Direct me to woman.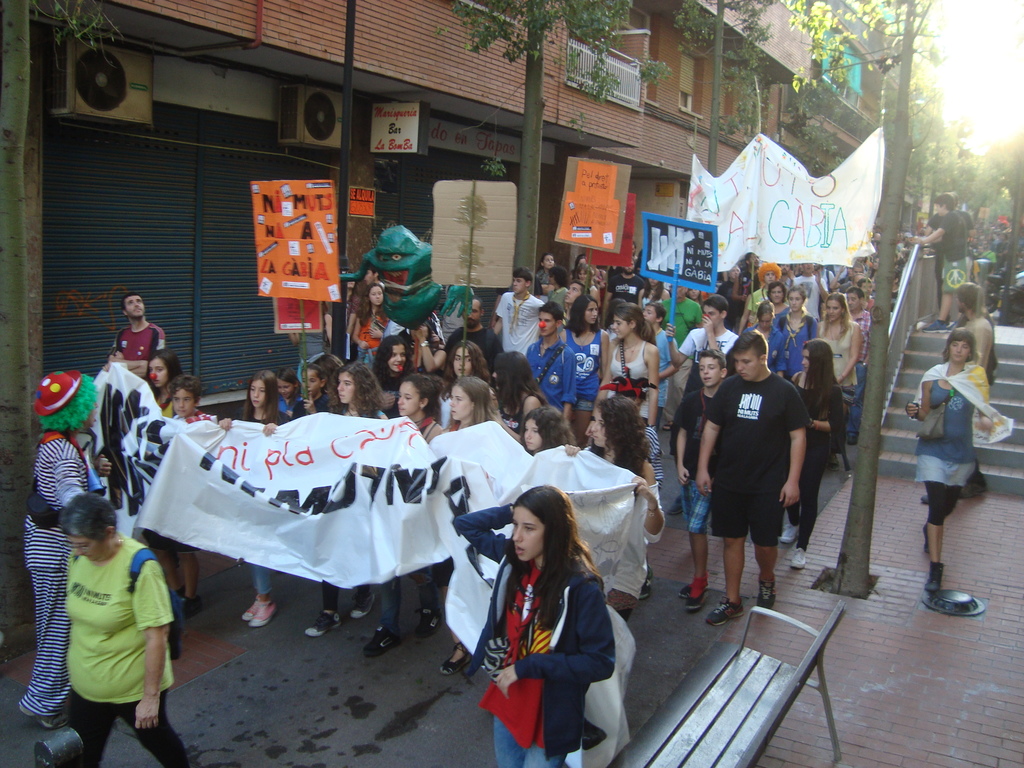
Direction: left=816, top=294, right=861, bottom=431.
